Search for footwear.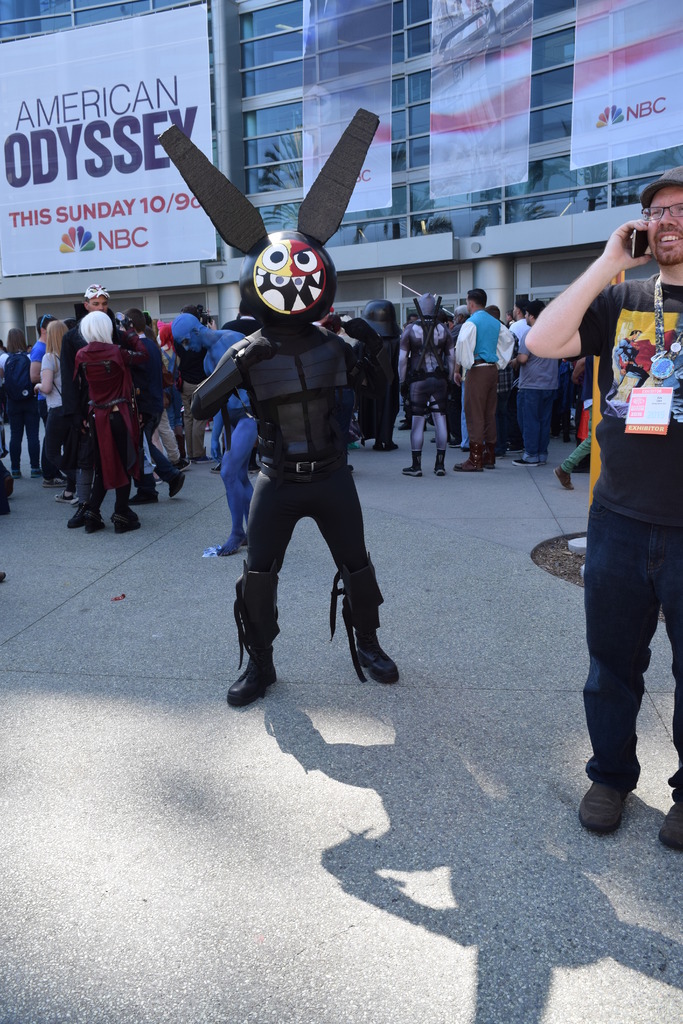
Found at [52,488,75,500].
